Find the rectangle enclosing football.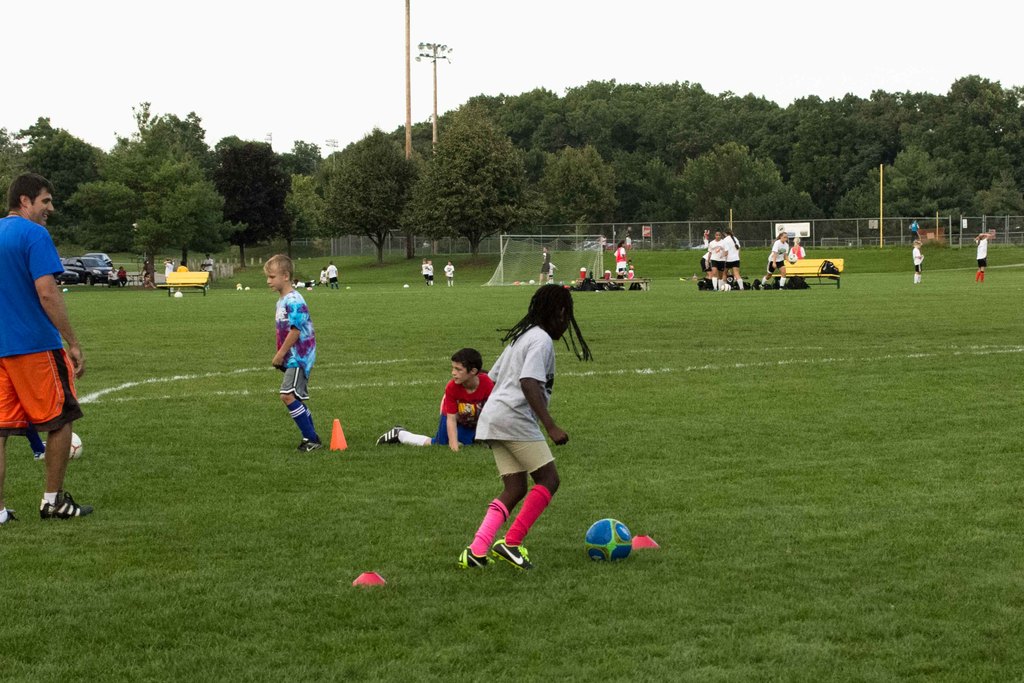
box(69, 434, 85, 458).
